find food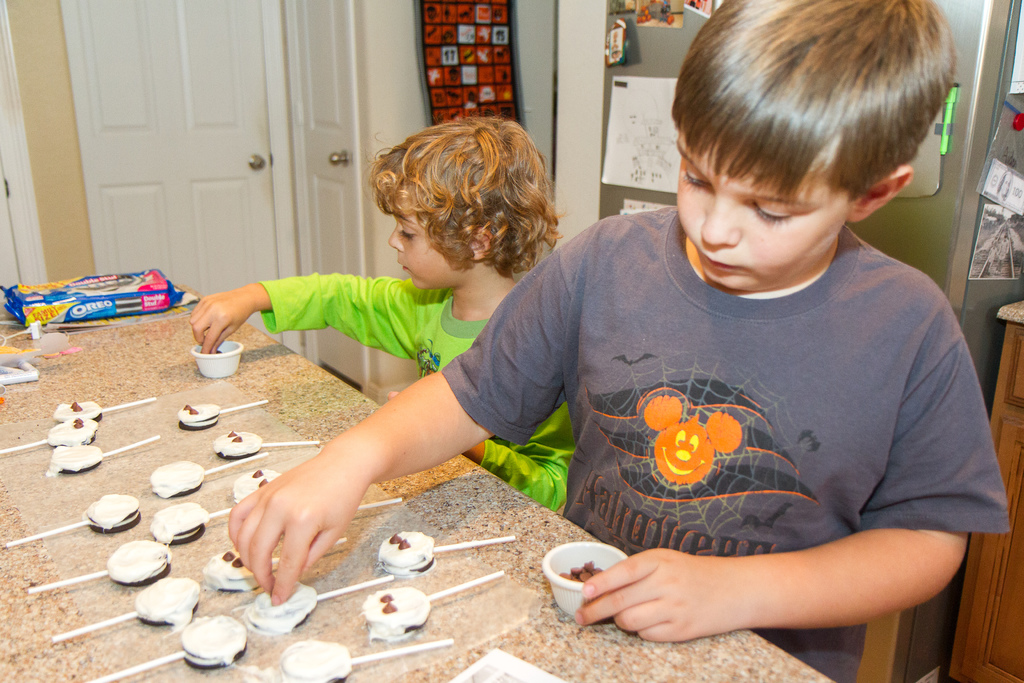
<box>230,555,246,570</box>
